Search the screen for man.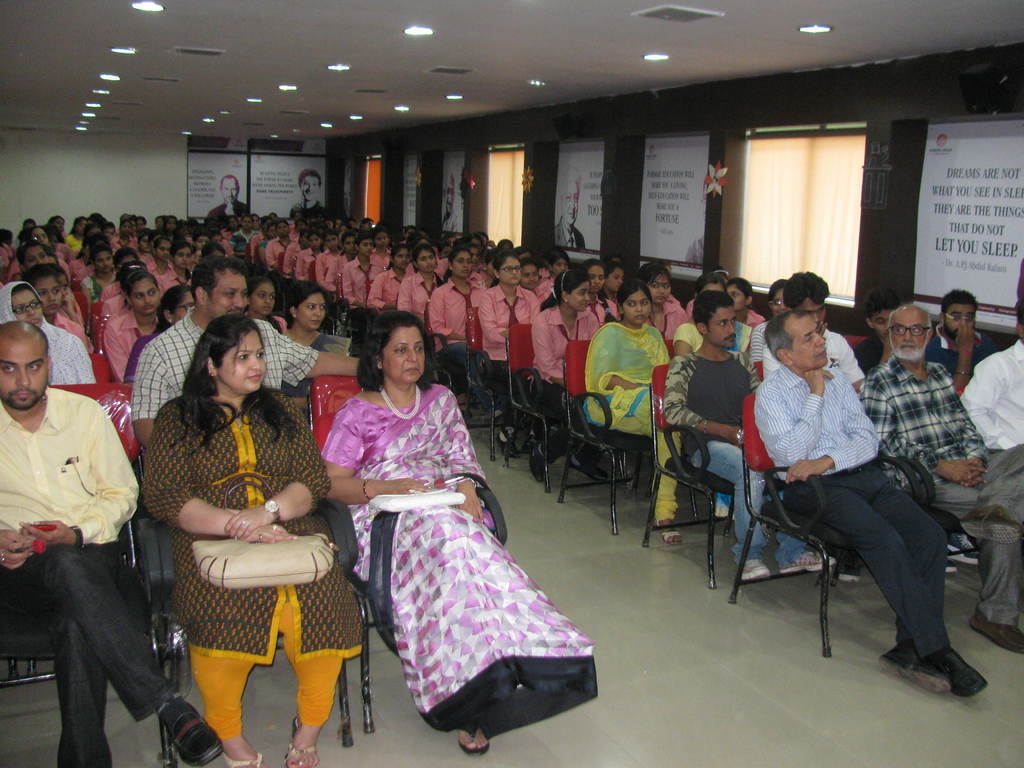
Found at (287, 166, 325, 213).
